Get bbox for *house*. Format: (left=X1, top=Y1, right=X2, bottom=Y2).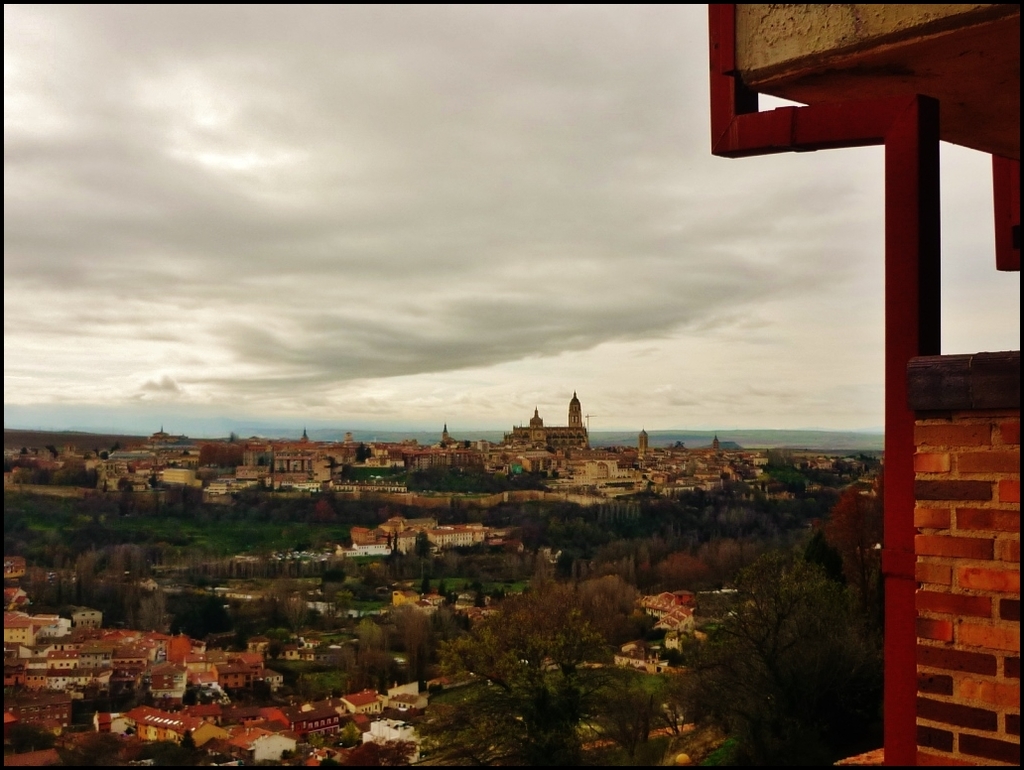
(left=641, top=587, right=680, bottom=624).
